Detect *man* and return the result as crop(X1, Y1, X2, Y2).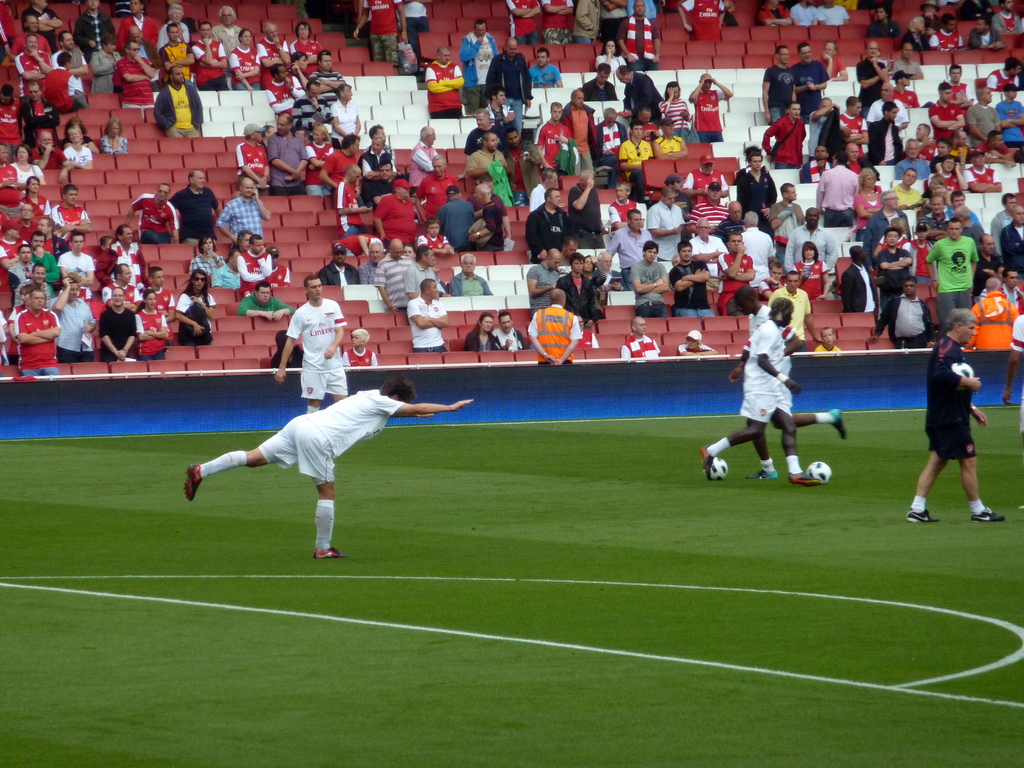
crop(611, 59, 664, 118).
